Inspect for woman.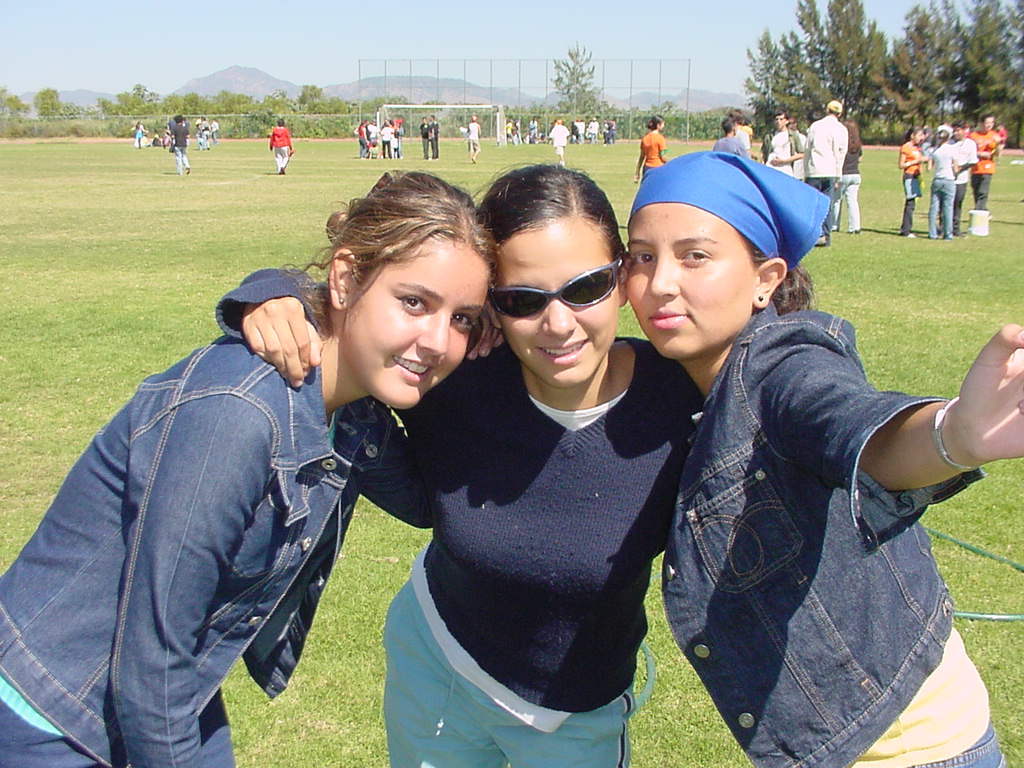
Inspection: left=895, top=121, right=929, bottom=242.
